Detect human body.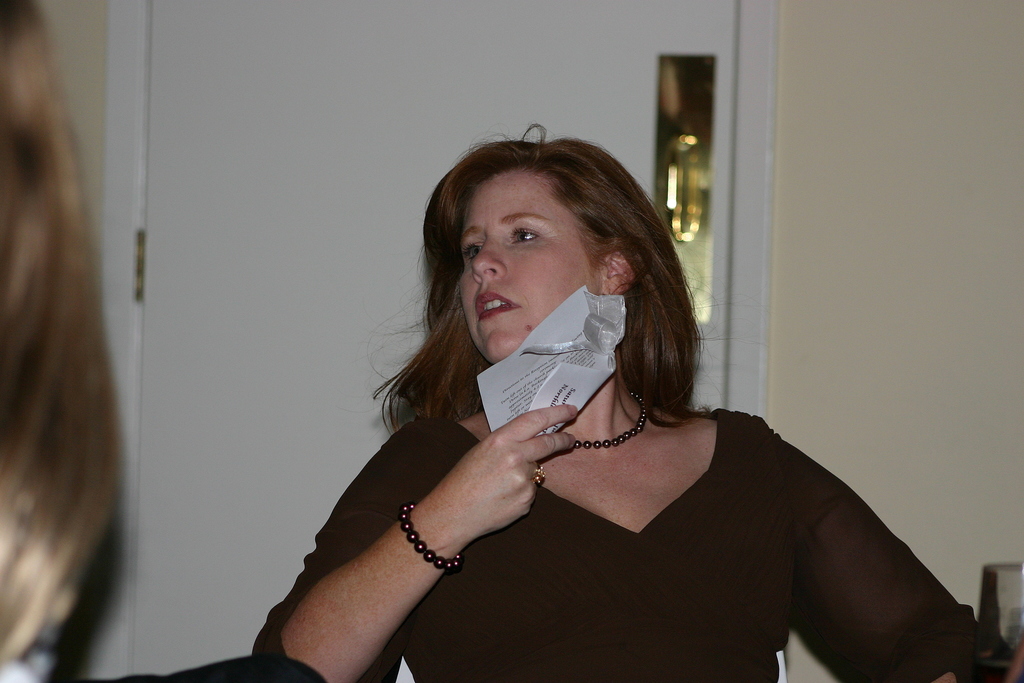
Detected at (243, 172, 934, 680).
